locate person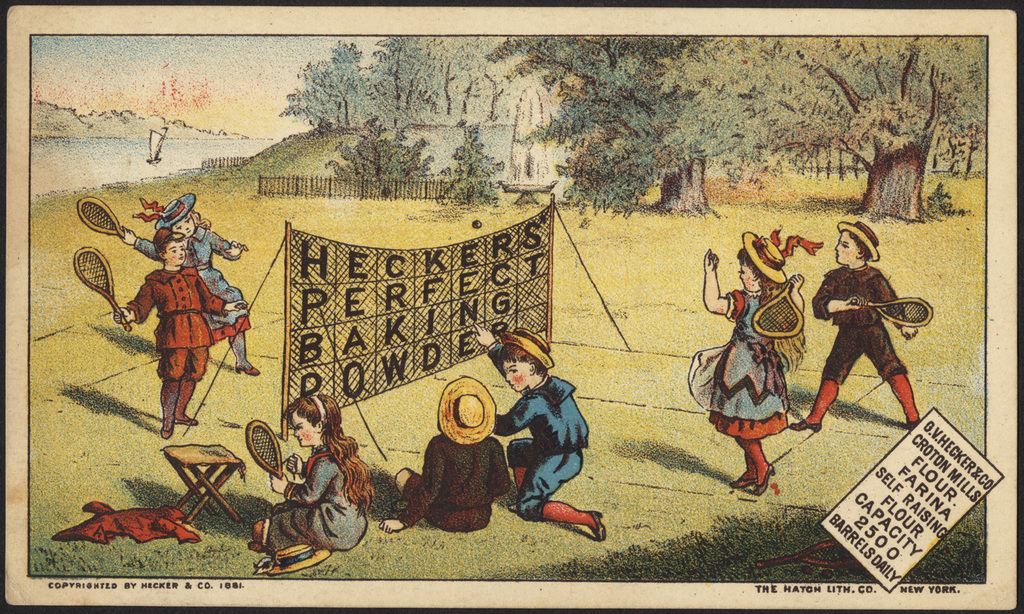
[x1=823, y1=221, x2=931, y2=454]
